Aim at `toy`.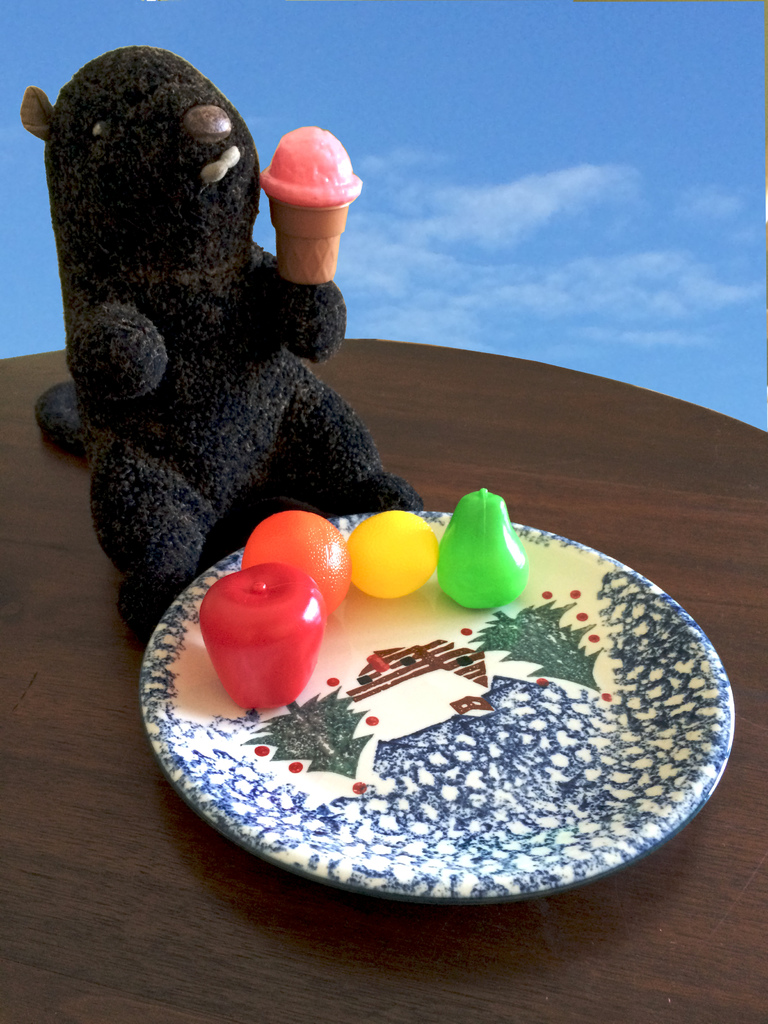
Aimed at <region>17, 13, 388, 634</region>.
